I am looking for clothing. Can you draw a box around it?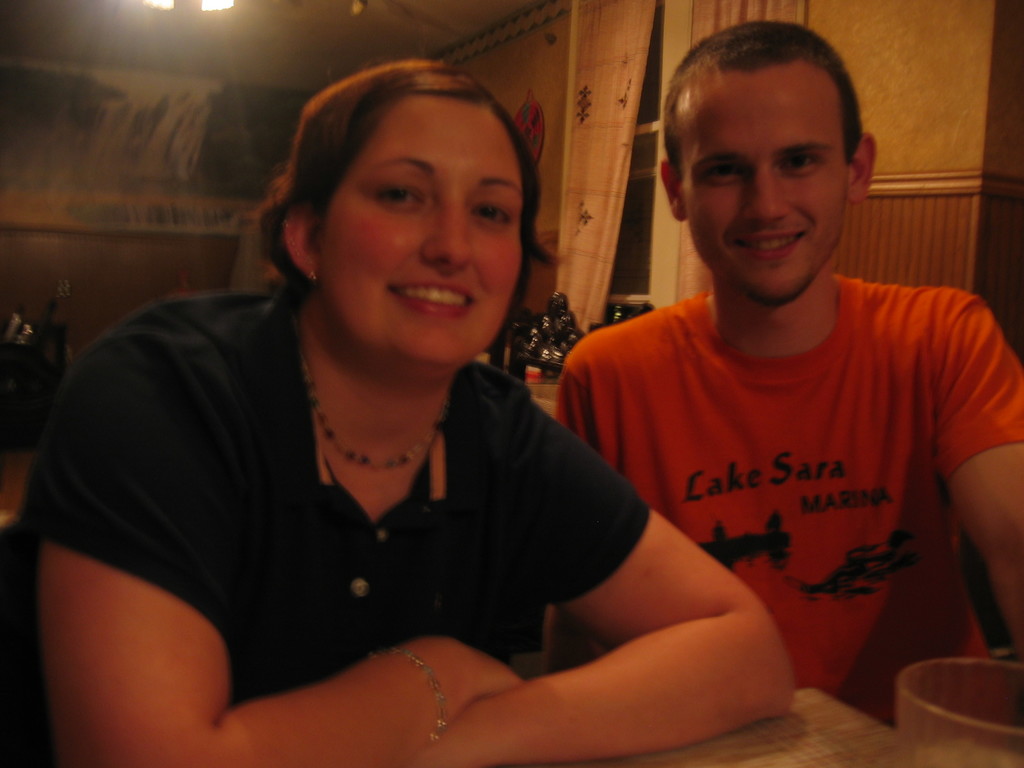
Sure, the bounding box is BBox(63, 230, 676, 745).
